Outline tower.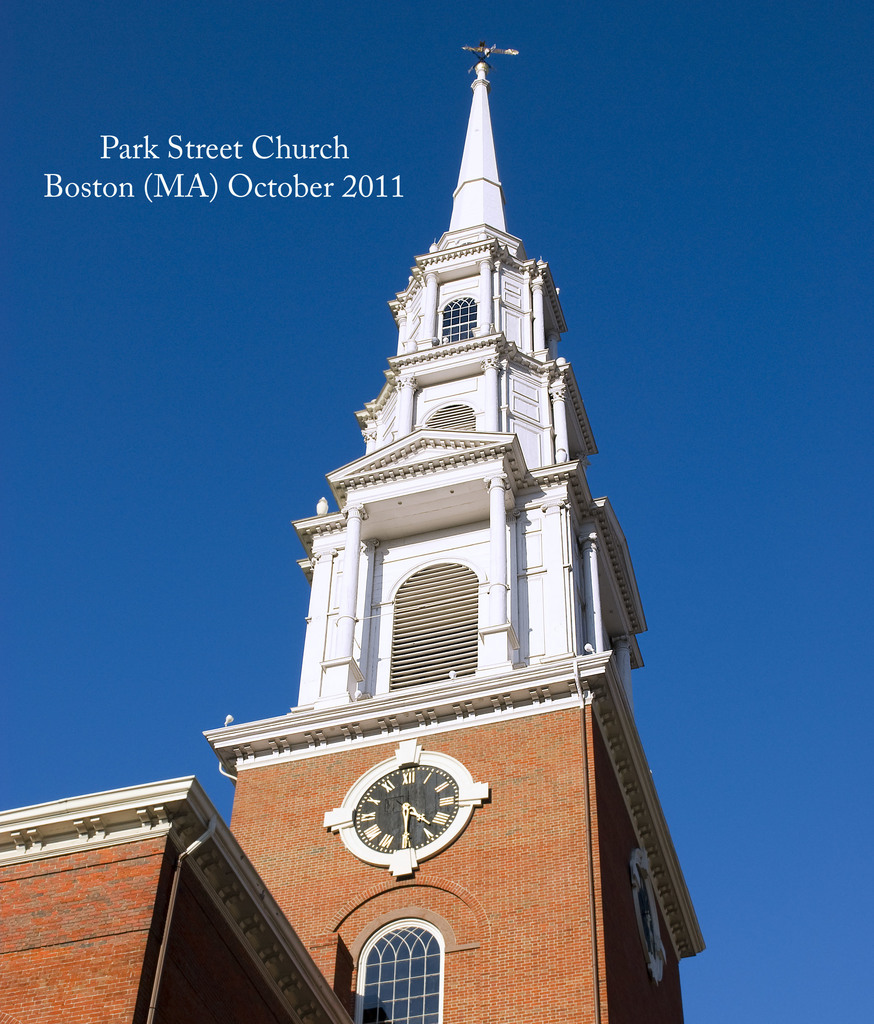
Outline: bbox=[172, 19, 695, 973].
